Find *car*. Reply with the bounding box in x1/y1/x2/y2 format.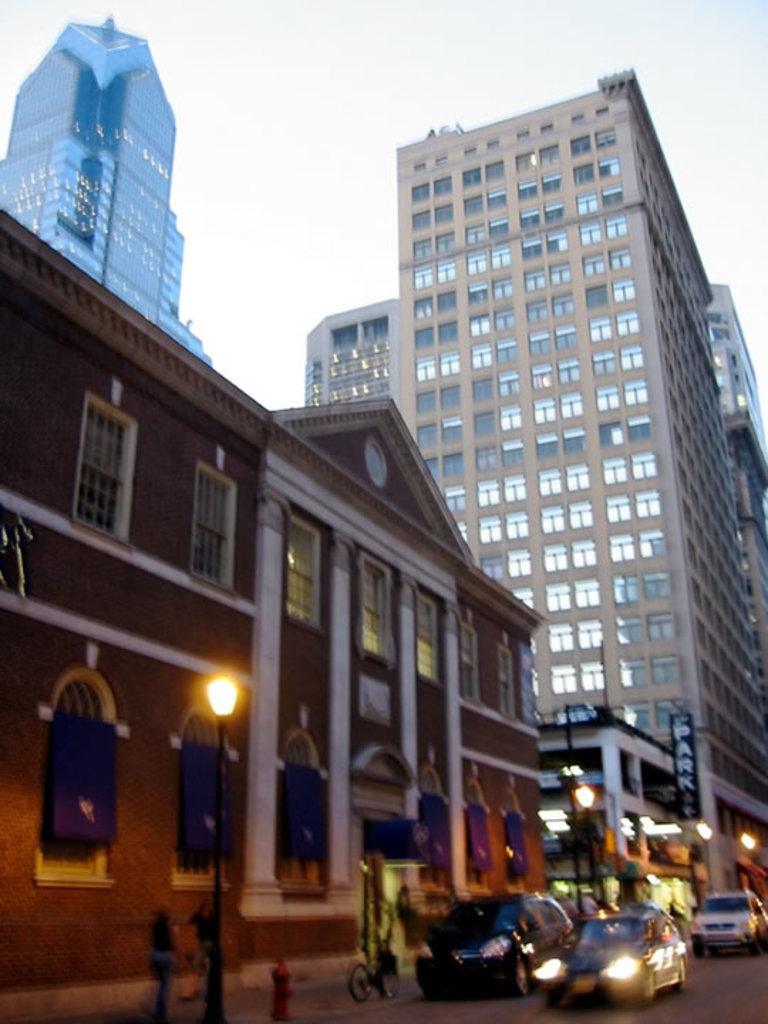
428/899/560/994.
